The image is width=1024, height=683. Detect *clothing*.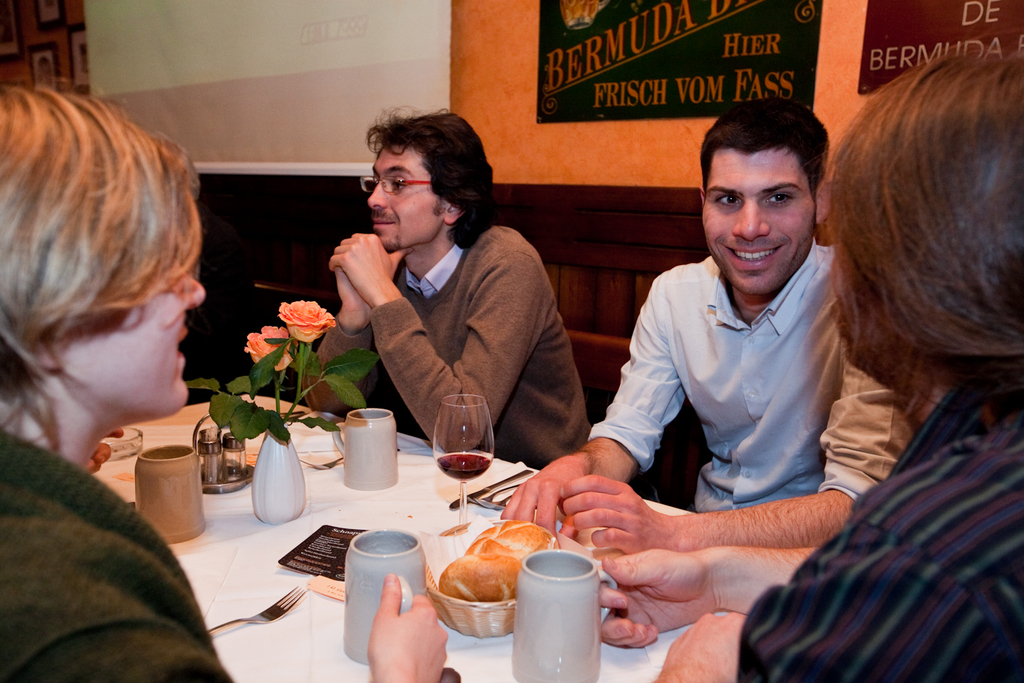
Detection: bbox=(0, 418, 236, 681).
